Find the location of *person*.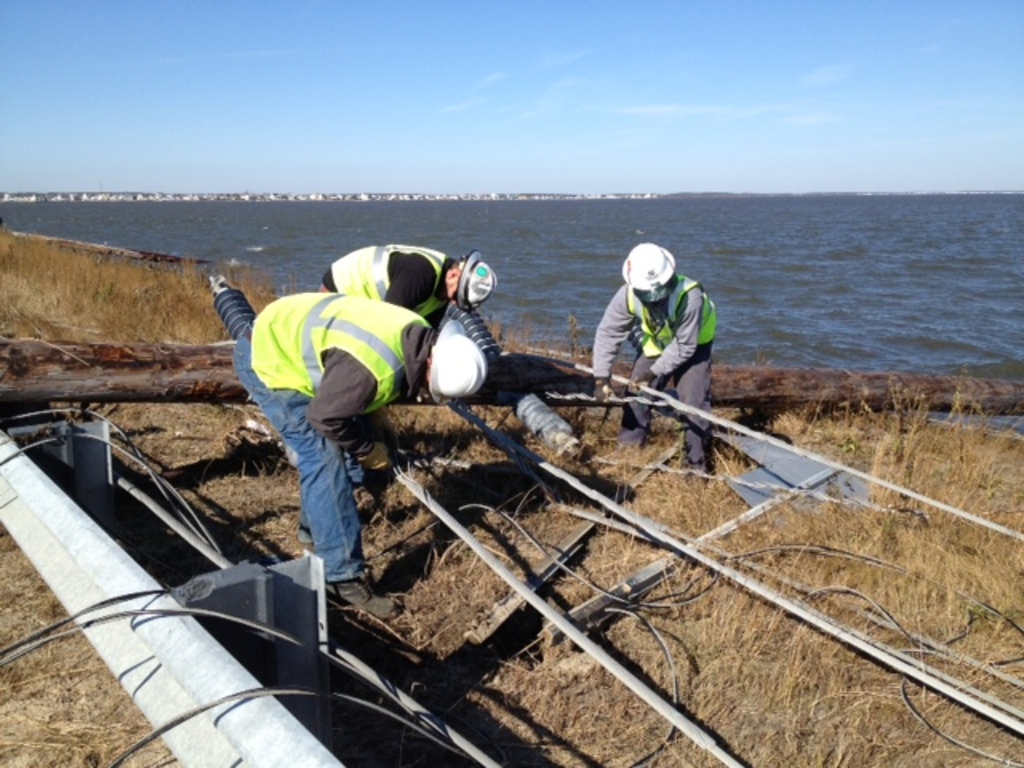
Location: crop(230, 293, 485, 616).
